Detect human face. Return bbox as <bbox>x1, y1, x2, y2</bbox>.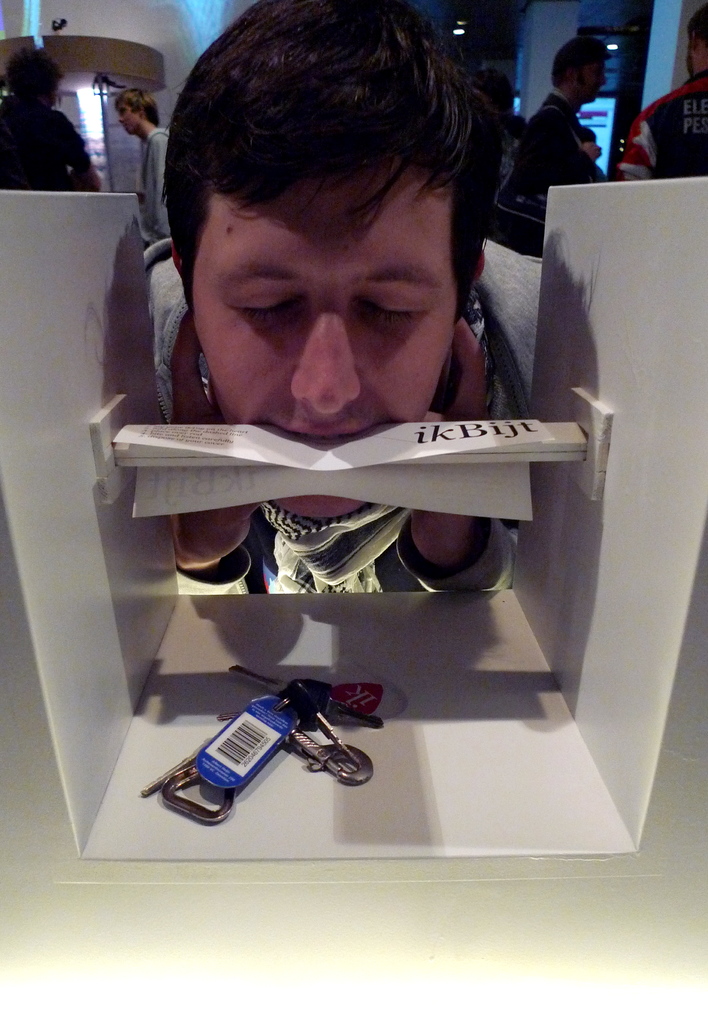
<bbox>686, 25, 707, 77</bbox>.
